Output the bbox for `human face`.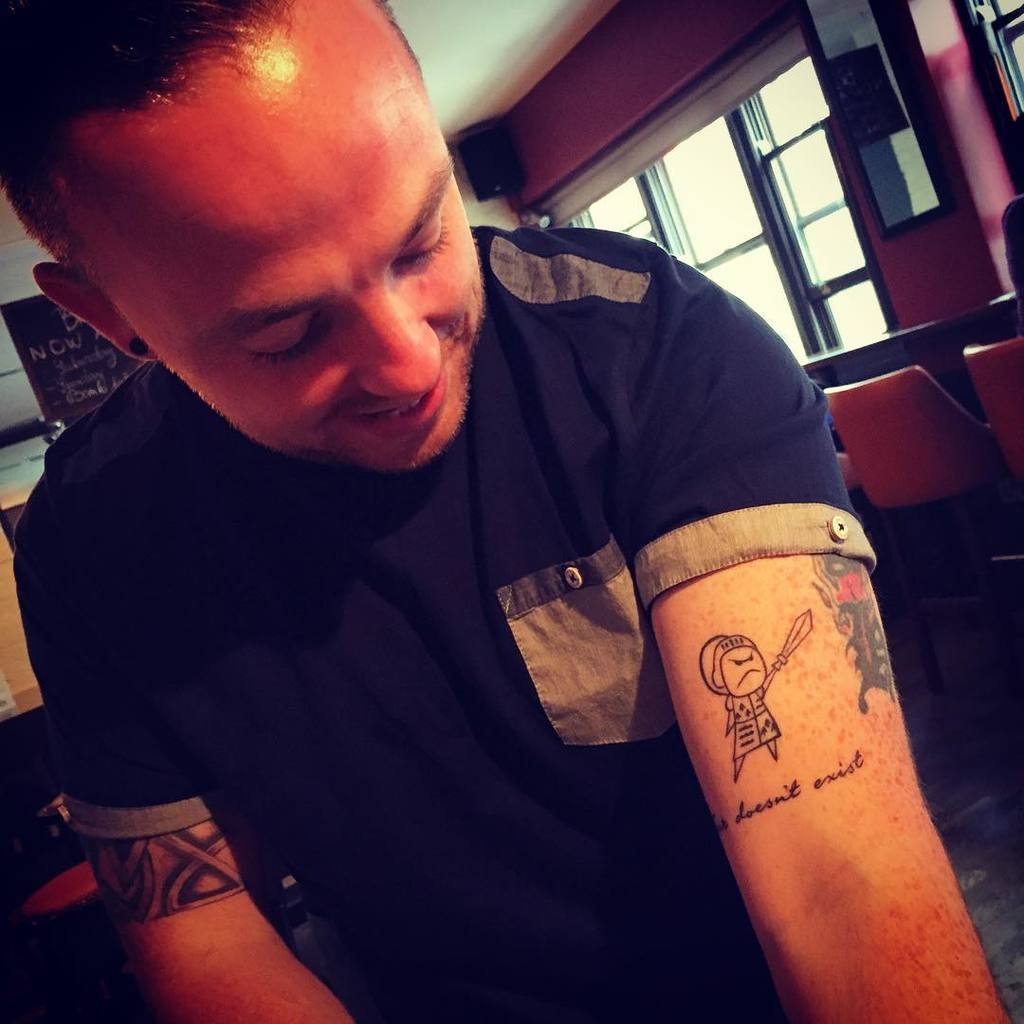
64 0 485 471.
